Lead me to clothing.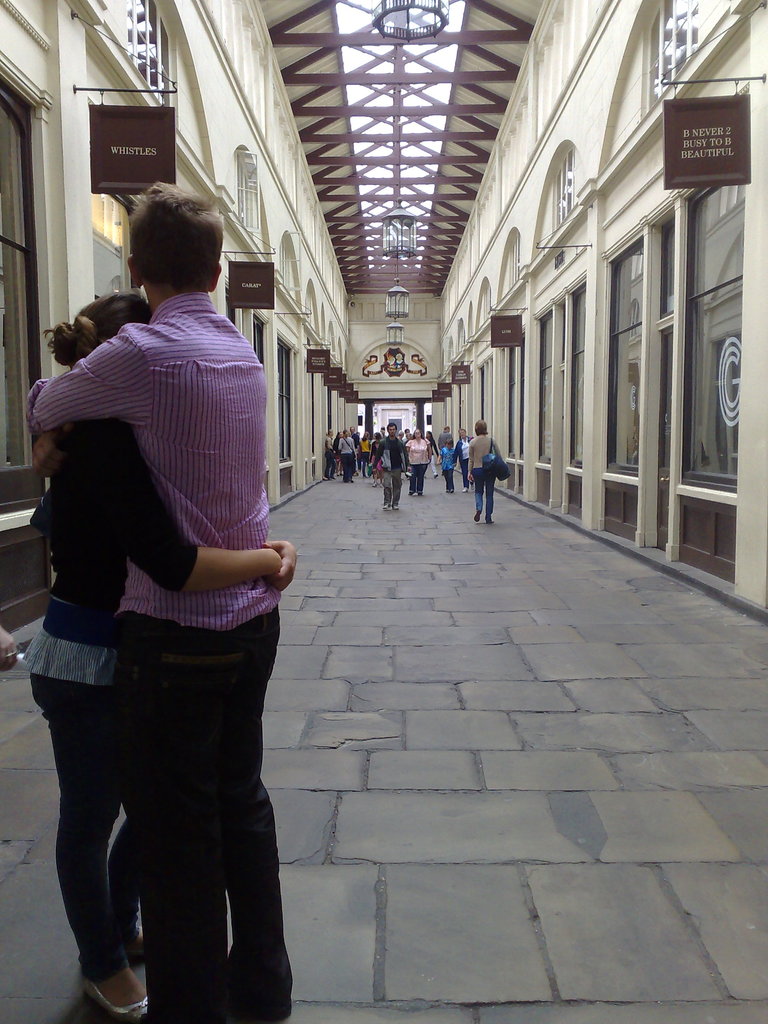
Lead to [439,444,457,492].
